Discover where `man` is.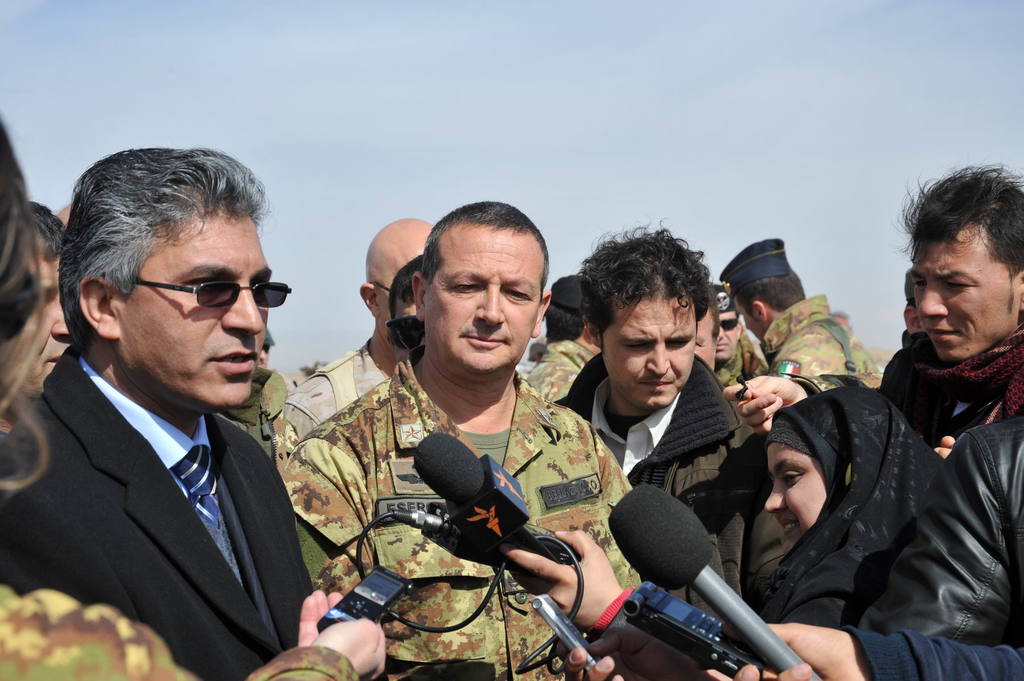
Discovered at (left=0, top=149, right=317, bottom=680).
